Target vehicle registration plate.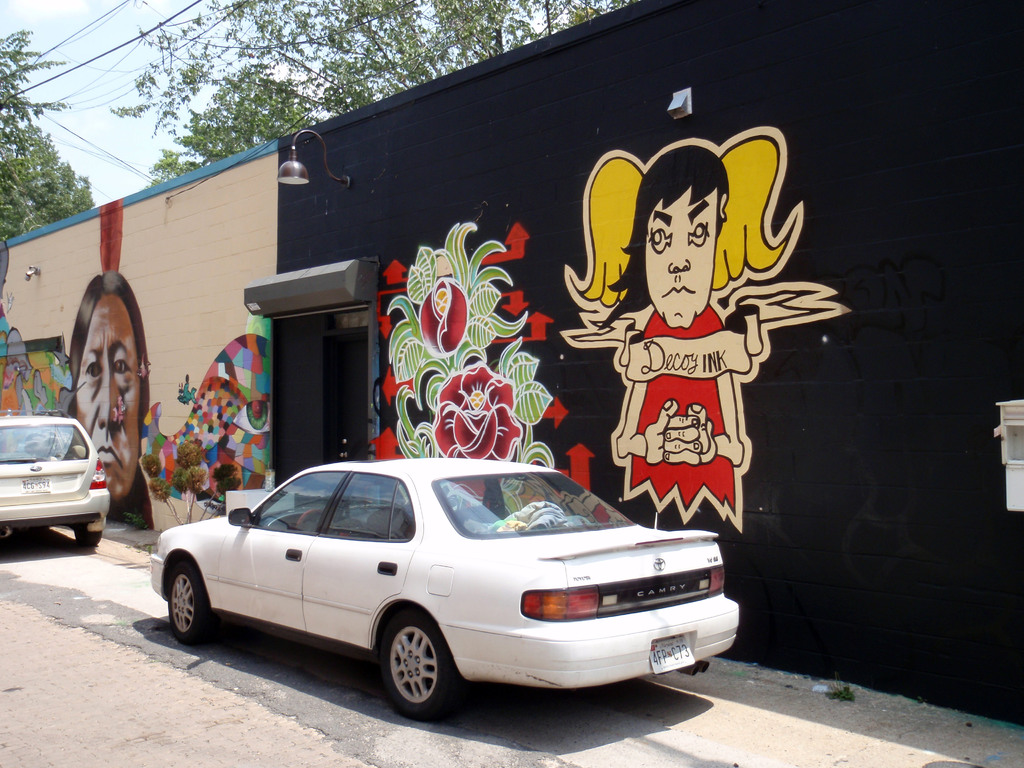
Target region: 20/476/52/493.
